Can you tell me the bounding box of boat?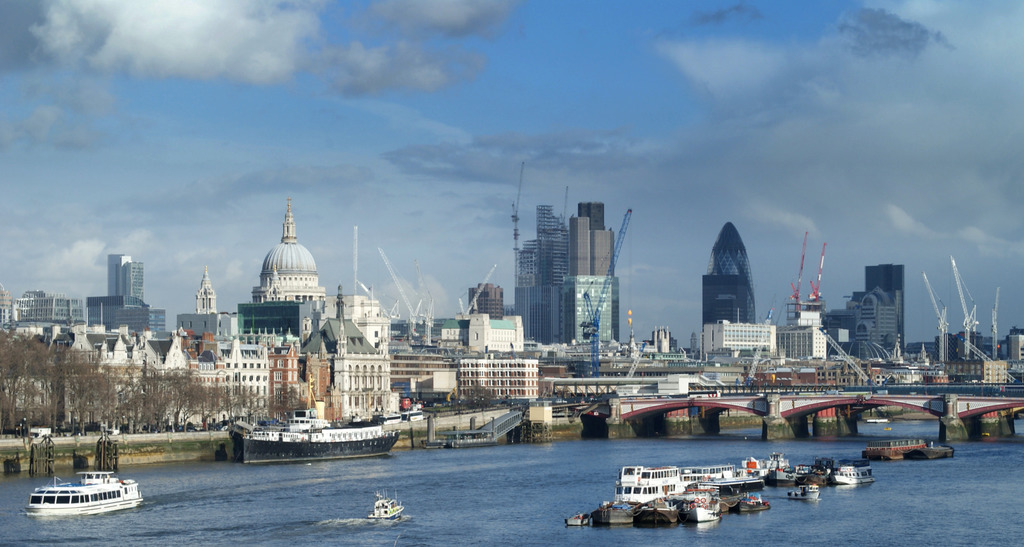
select_region(23, 451, 132, 524).
